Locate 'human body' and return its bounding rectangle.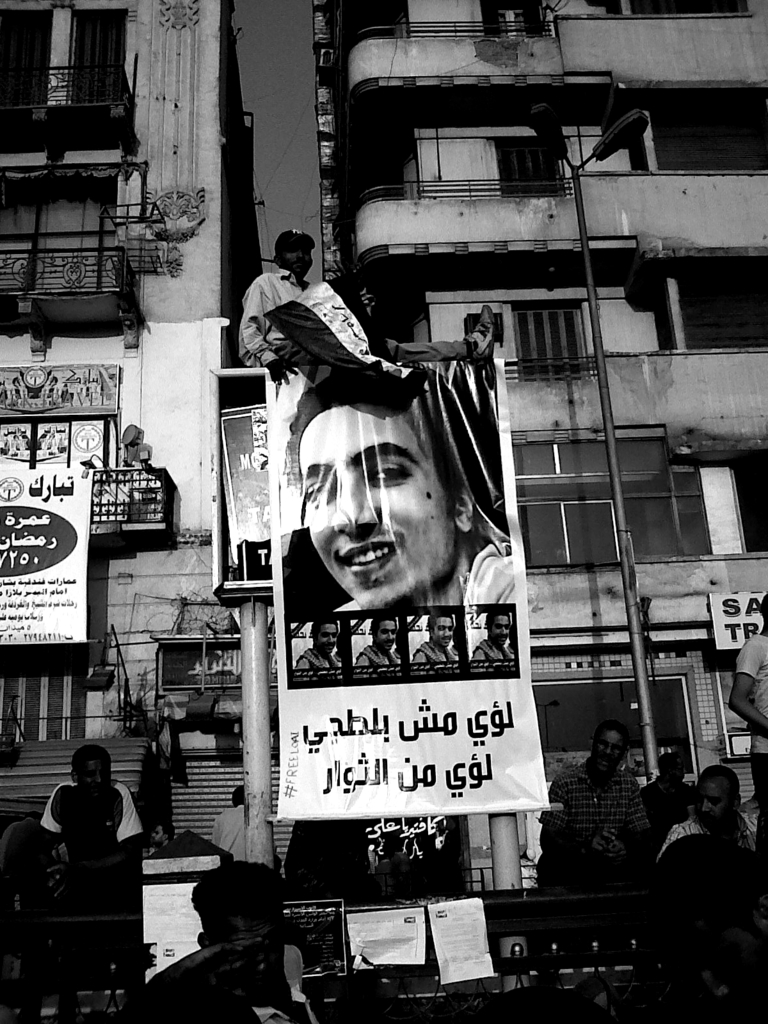
(412, 637, 460, 685).
